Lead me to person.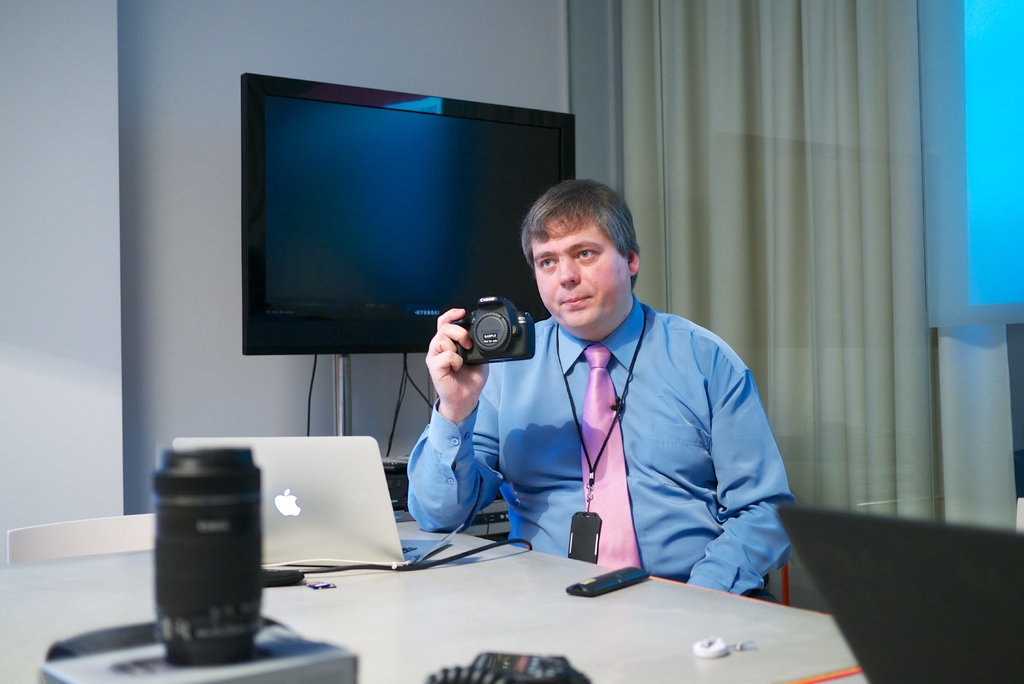
Lead to x1=399, y1=179, x2=792, y2=598.
